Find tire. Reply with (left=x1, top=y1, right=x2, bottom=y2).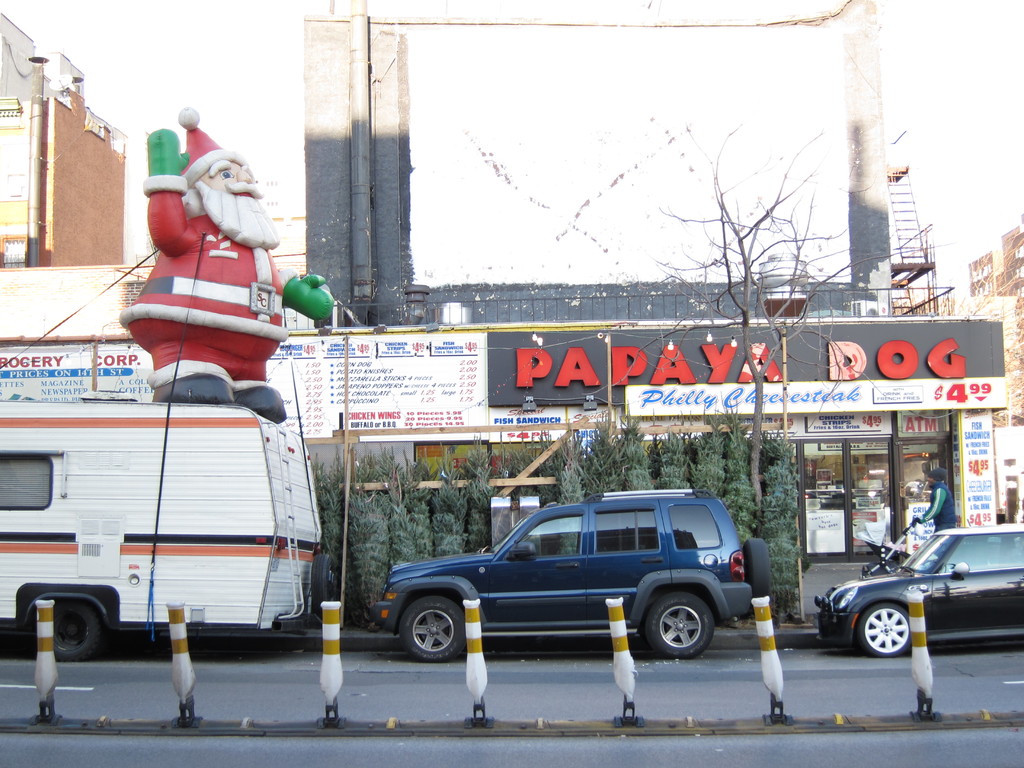
(left=856, top=602, right=915, bottom=659).
